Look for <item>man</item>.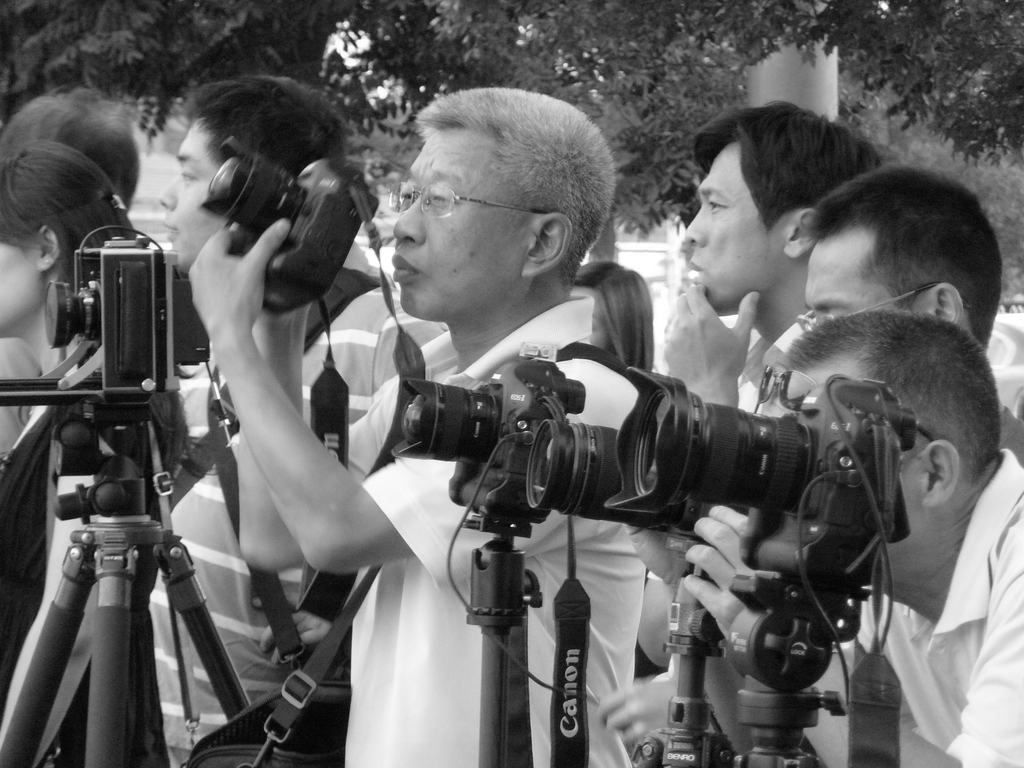
Found: bbox=(666, 103, 889, 420).
